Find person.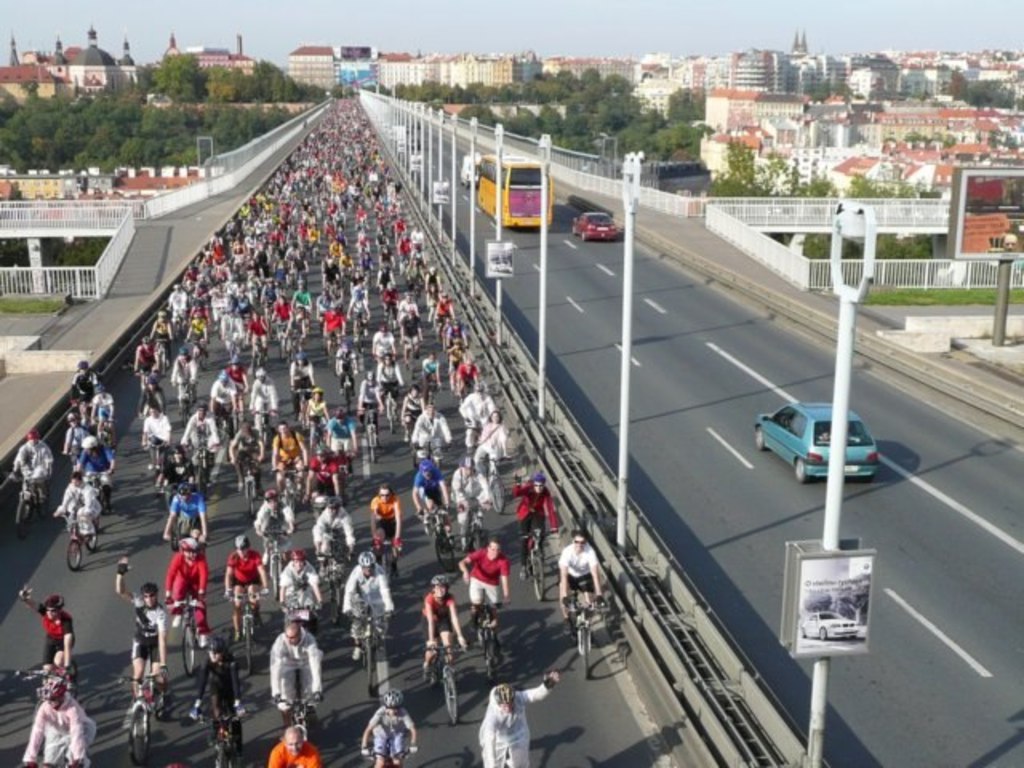
(x1=307, y1=443, x2=346, y2=501).
